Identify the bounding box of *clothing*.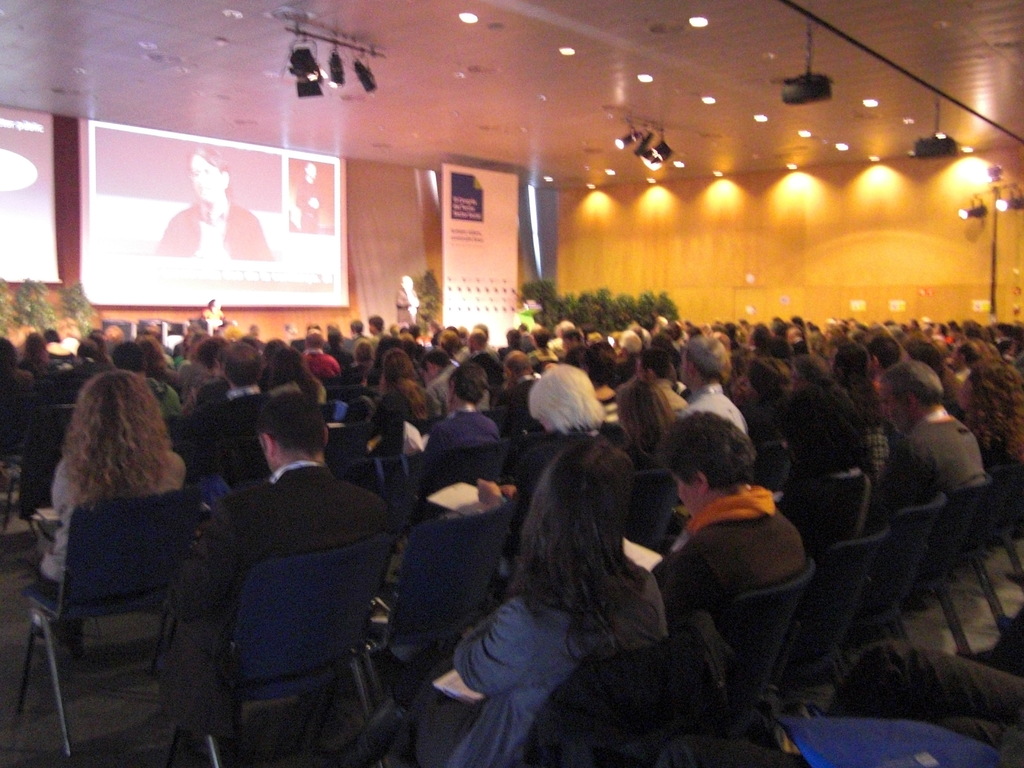
box=[0, 371, 37, 456].
